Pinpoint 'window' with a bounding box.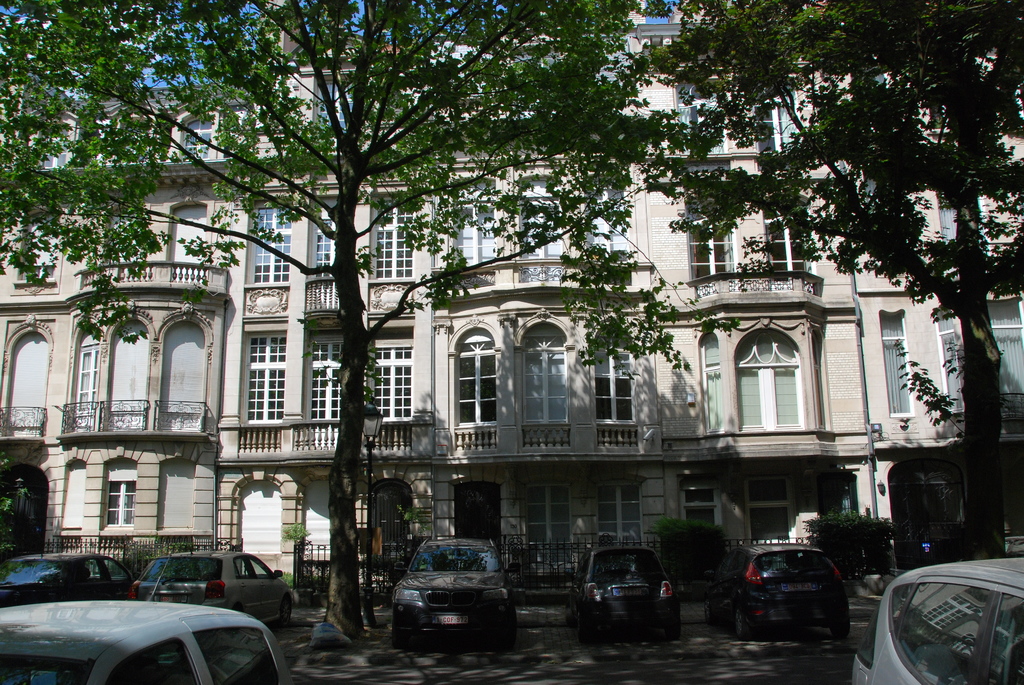
<region>0, 324, 47, 441</region>.
